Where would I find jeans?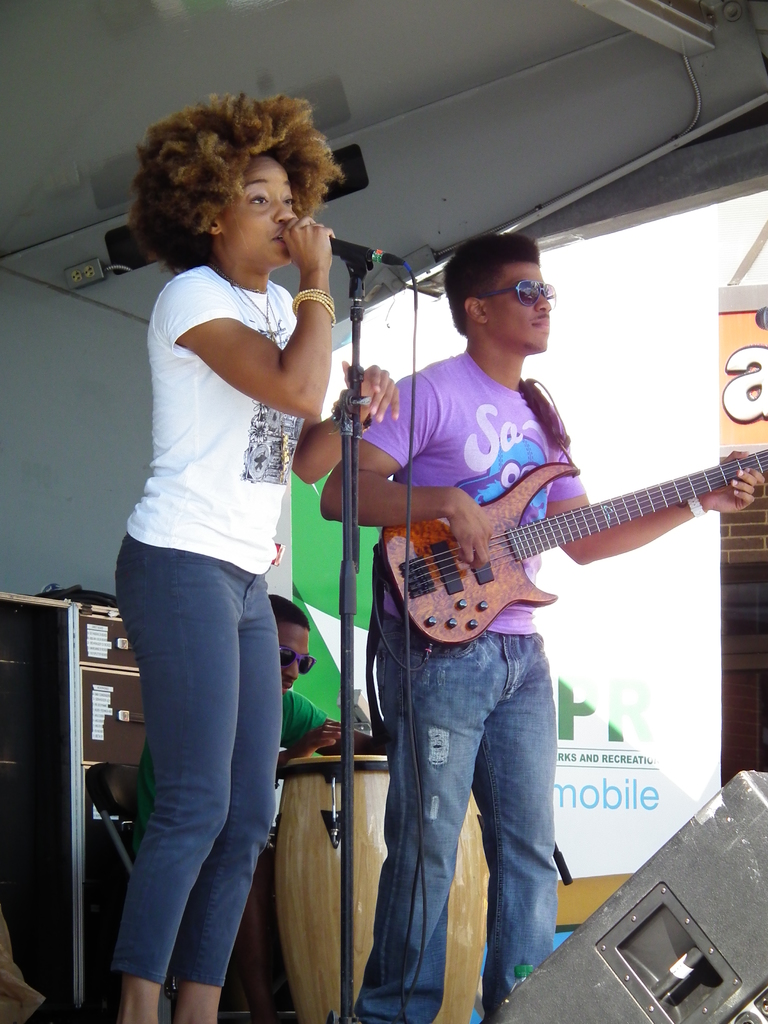
At rect(111, 536, 282, 989).
